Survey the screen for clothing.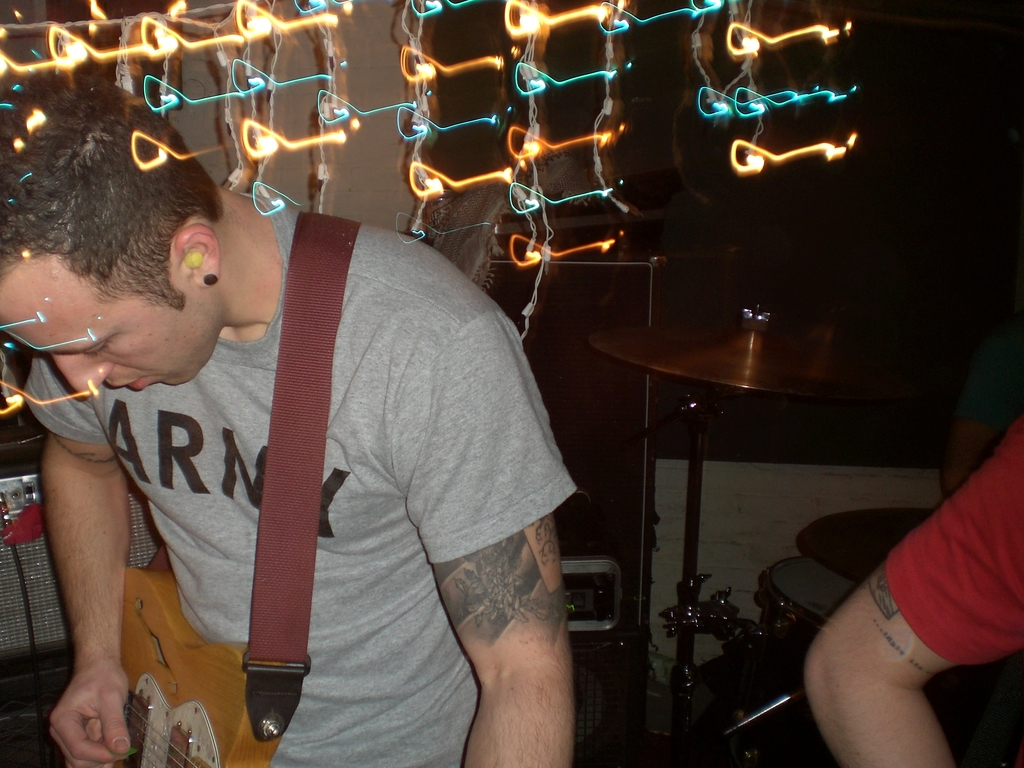
Survey found: 10, 202, 559, 767.
